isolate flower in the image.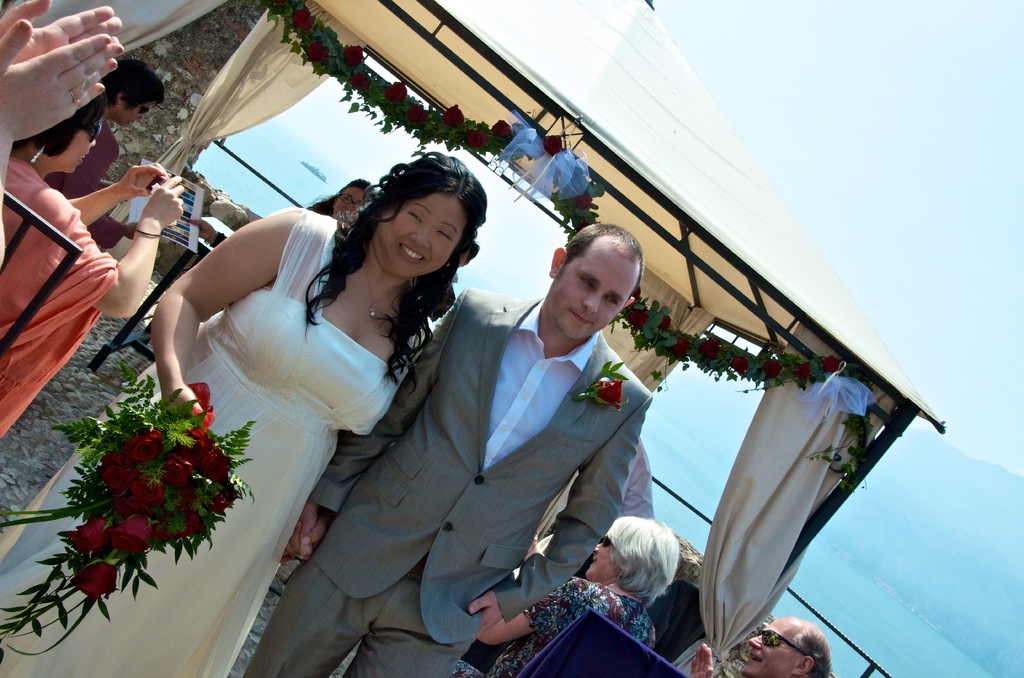
Isolated region: <bbox>542, 134, 563, 158</bbox>.
